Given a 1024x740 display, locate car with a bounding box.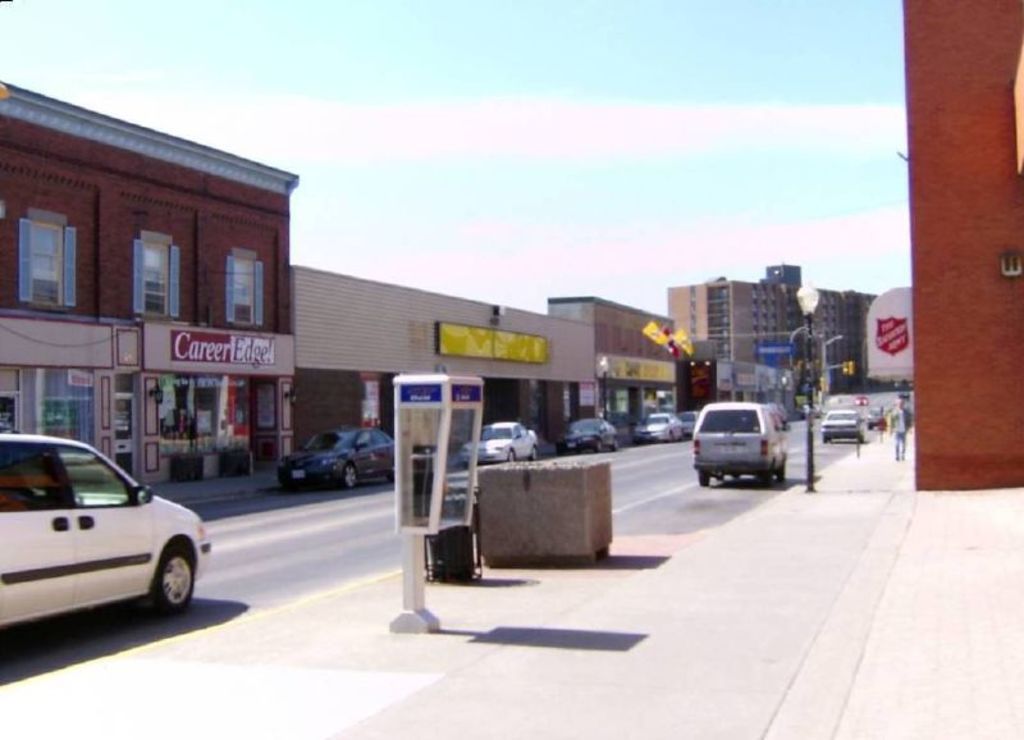
Located: box=[680, 407, 699, 438].
